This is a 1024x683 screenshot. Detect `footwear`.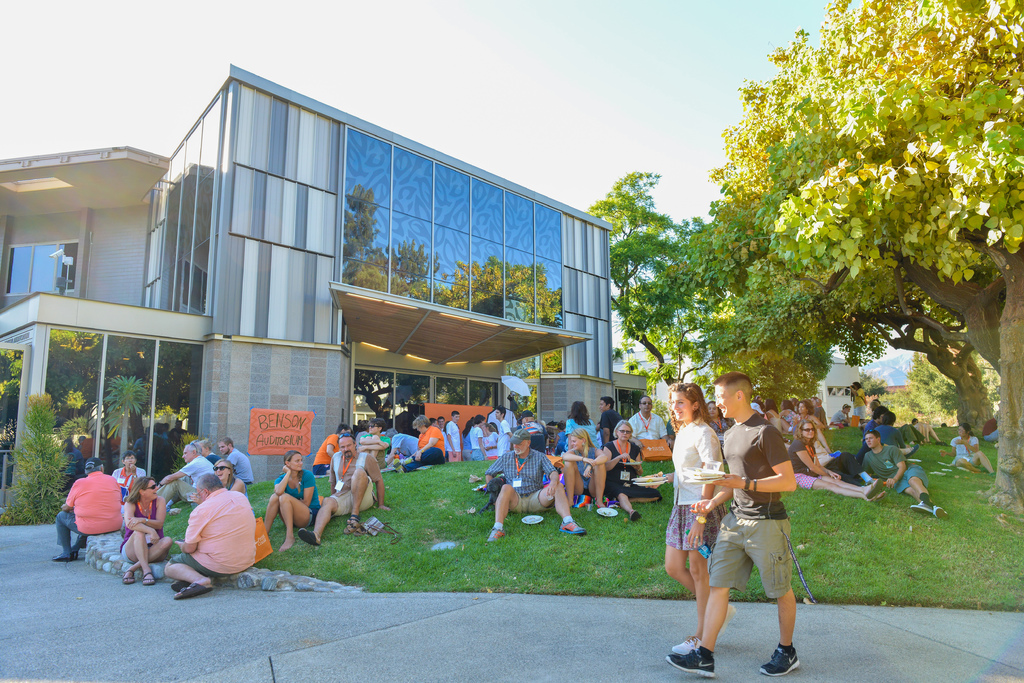
pyautogui.locateOnScreen(172, 581, 217, 601).
